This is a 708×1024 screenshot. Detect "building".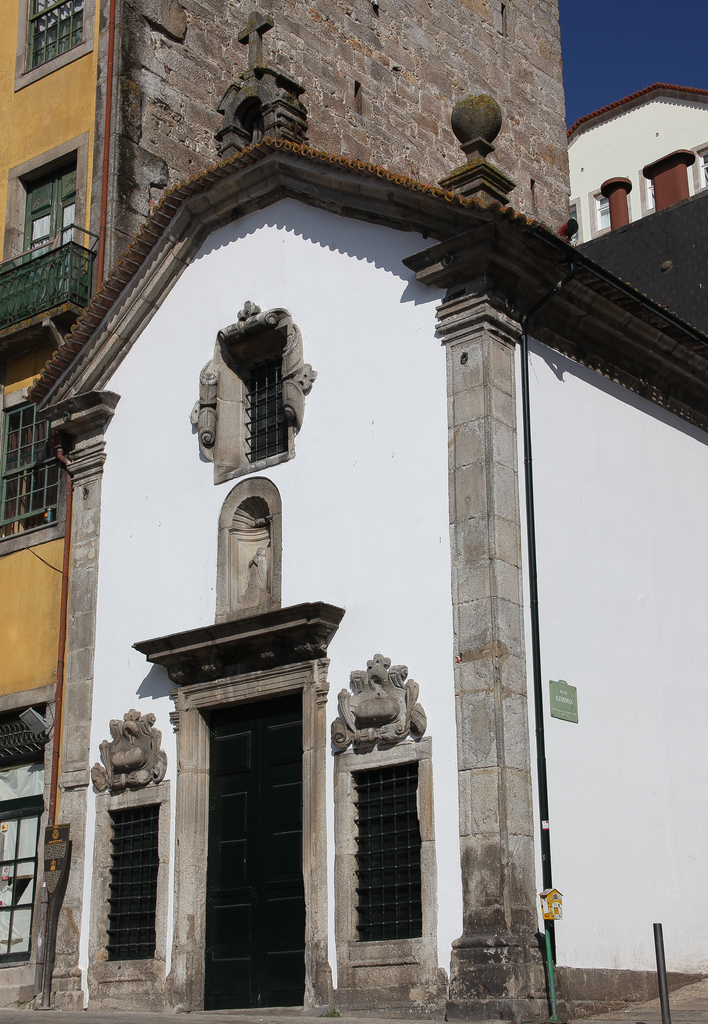
<bbox>0, 0, 561, 974</bbox>.
